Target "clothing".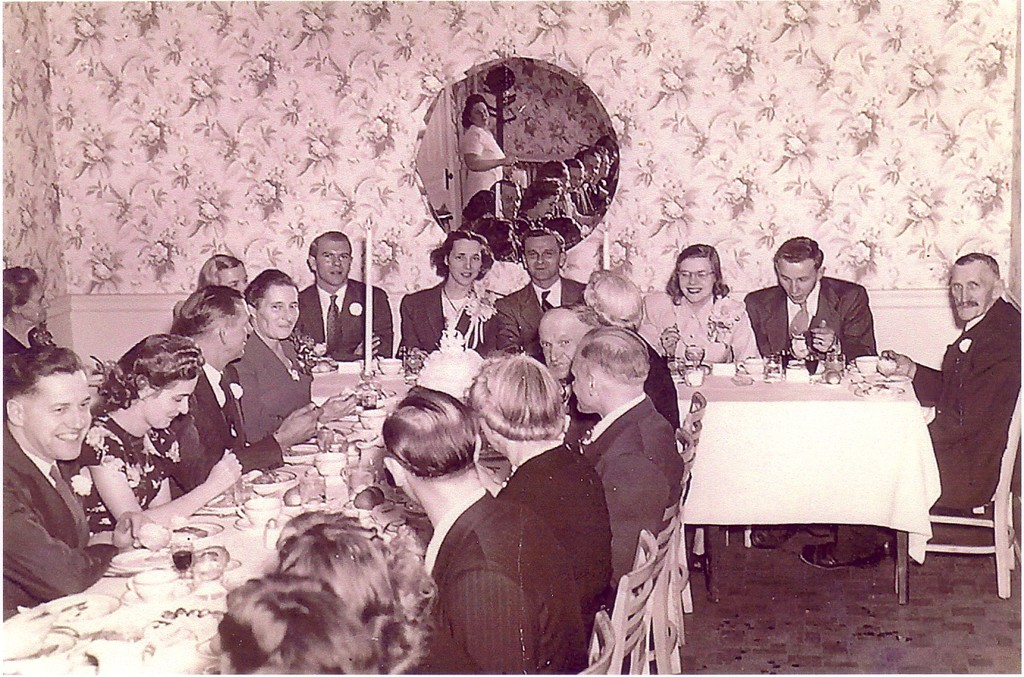
Target region: {"x1": 566, "y1": 374, "x2": 599, "y2": 439}.
